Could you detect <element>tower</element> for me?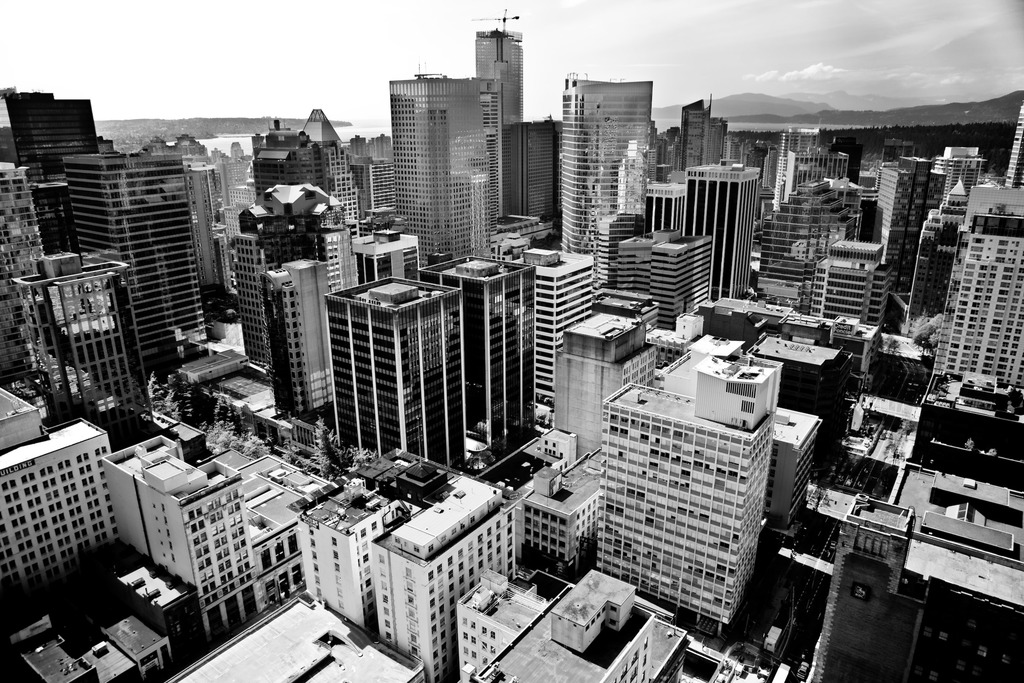
Detection result: (771, 394, 815, 527).
